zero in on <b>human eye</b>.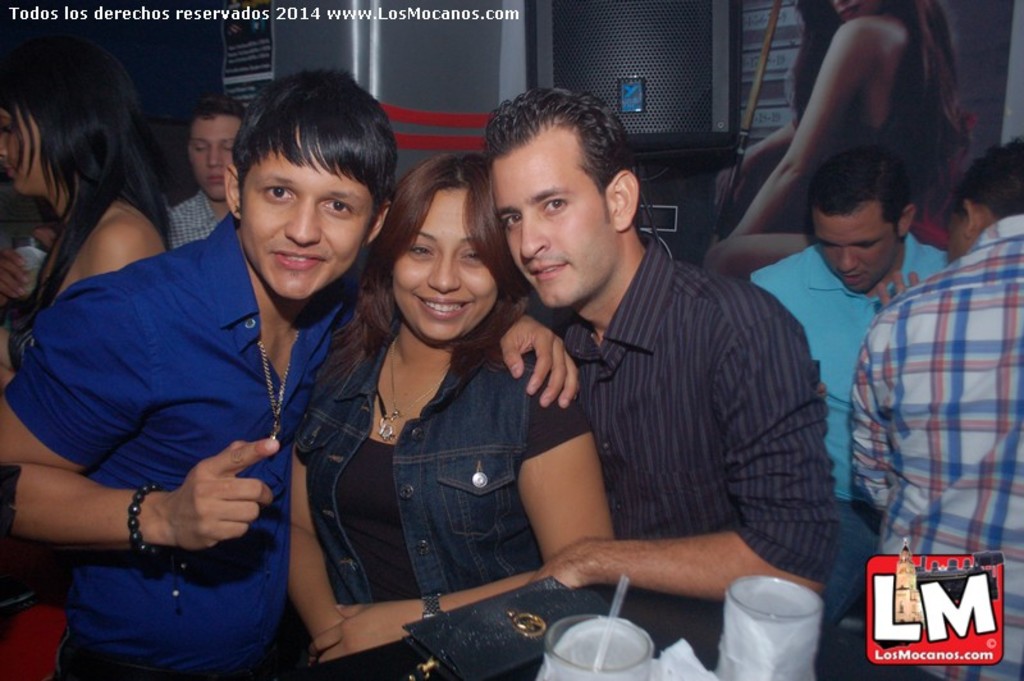
Zeroed in: [1, 116, 15, 136].
